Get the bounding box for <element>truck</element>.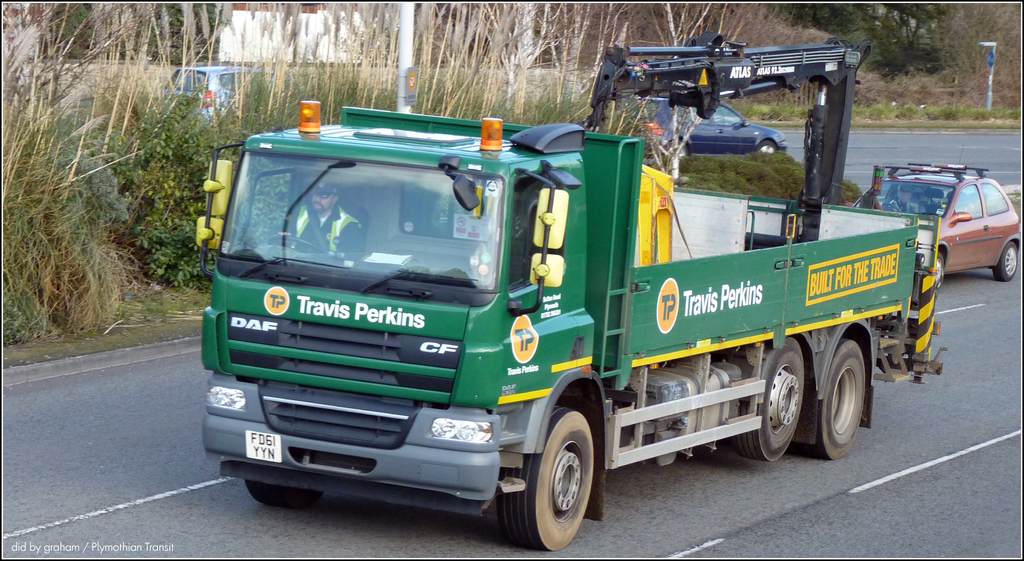
BBox(201, 57, 941, 544).
